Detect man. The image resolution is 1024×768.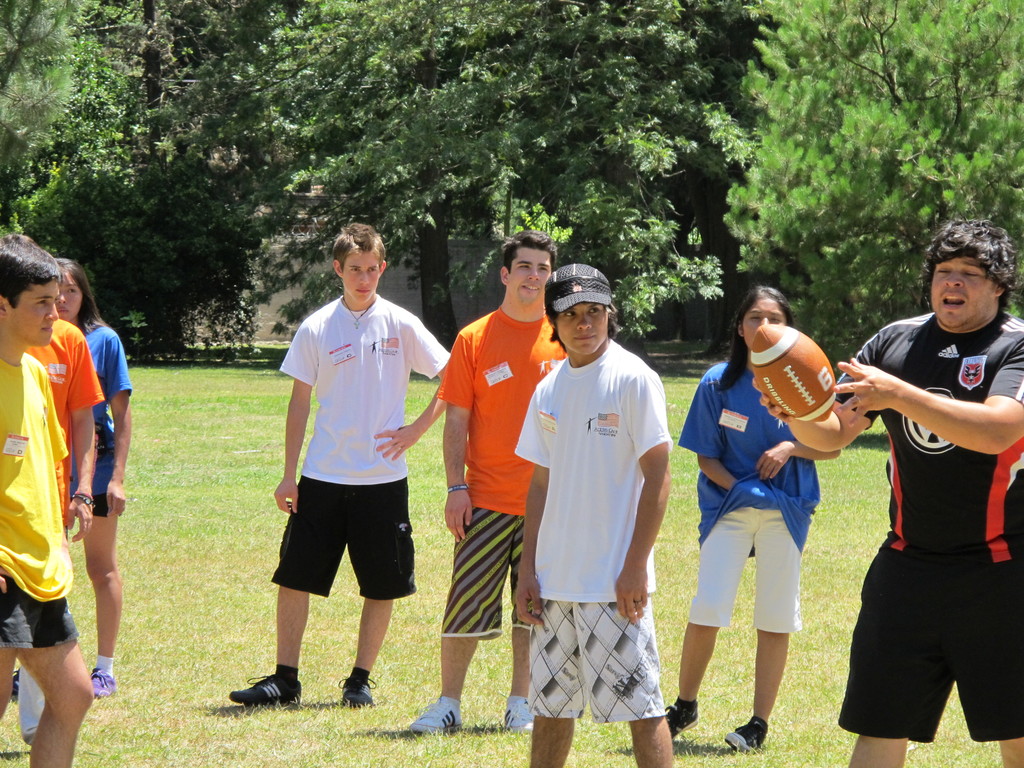
bbox=[216, 220, 452, 712].
